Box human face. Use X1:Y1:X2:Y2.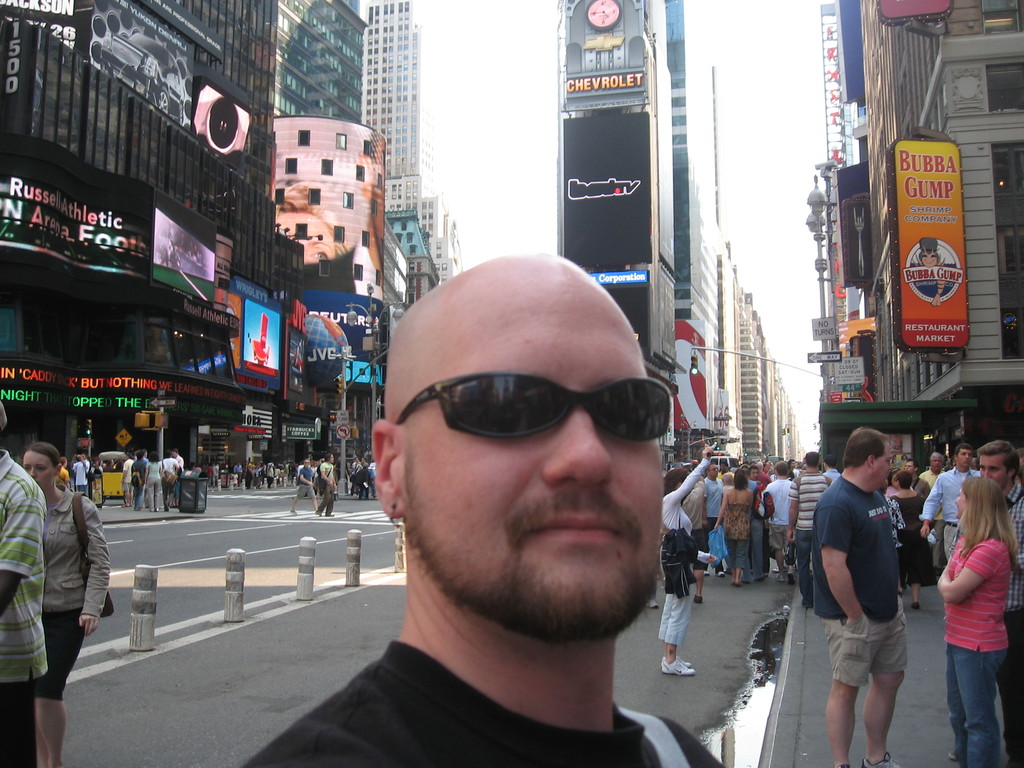
301:458:312:465.
